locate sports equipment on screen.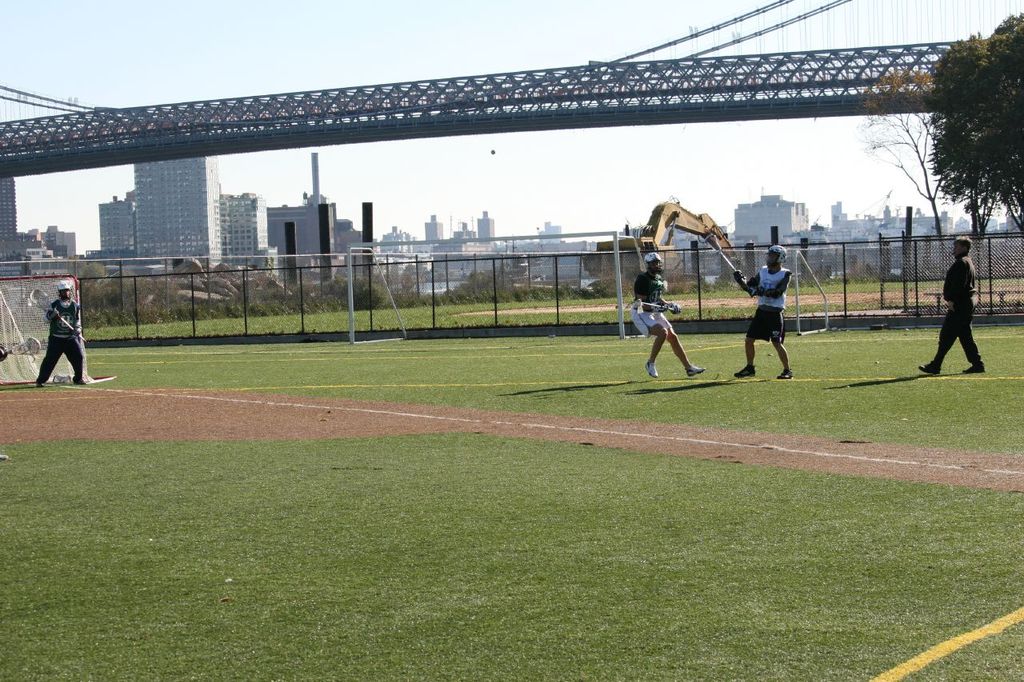
On screen at region(750, 284, 762, 297).
